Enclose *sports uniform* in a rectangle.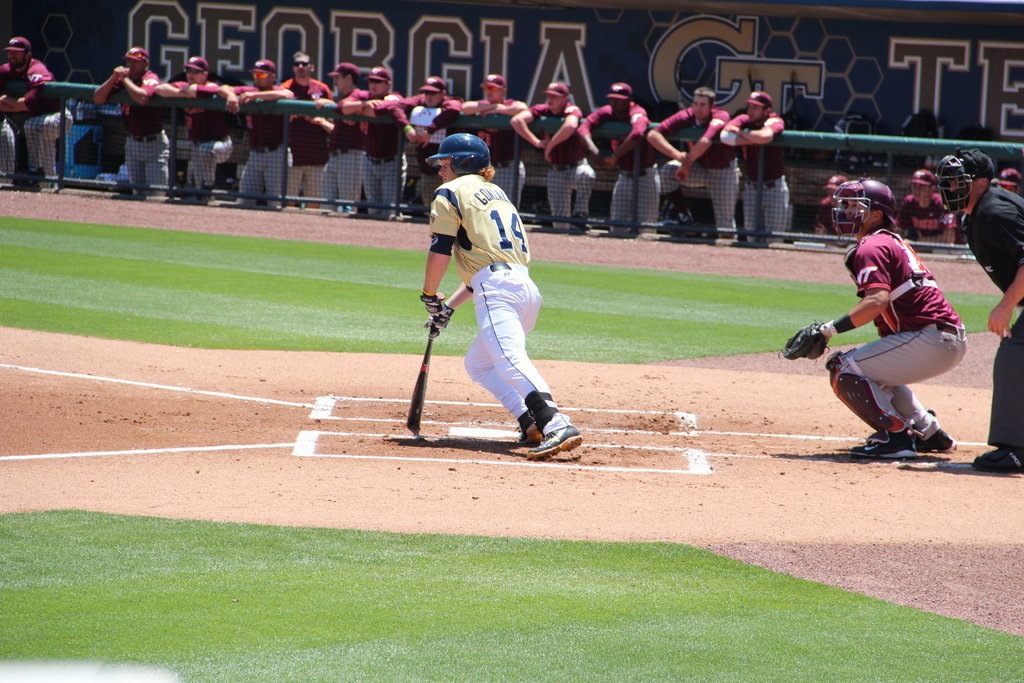
locate(426, 135, 582, 468).
